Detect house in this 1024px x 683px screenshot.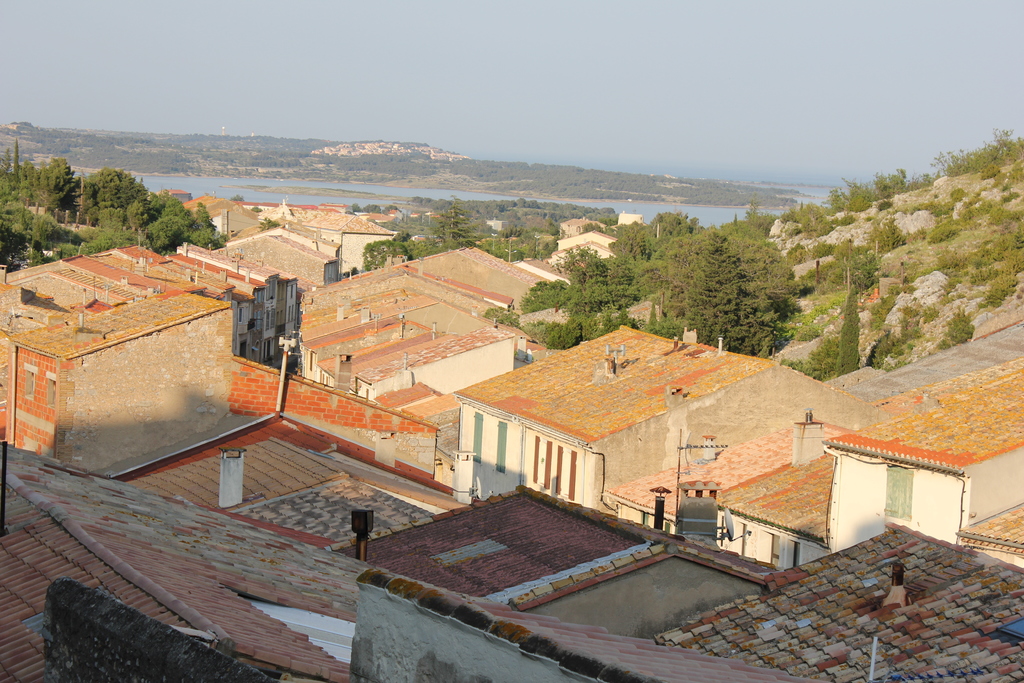
Detection: region(0, 231, 255, 337).
